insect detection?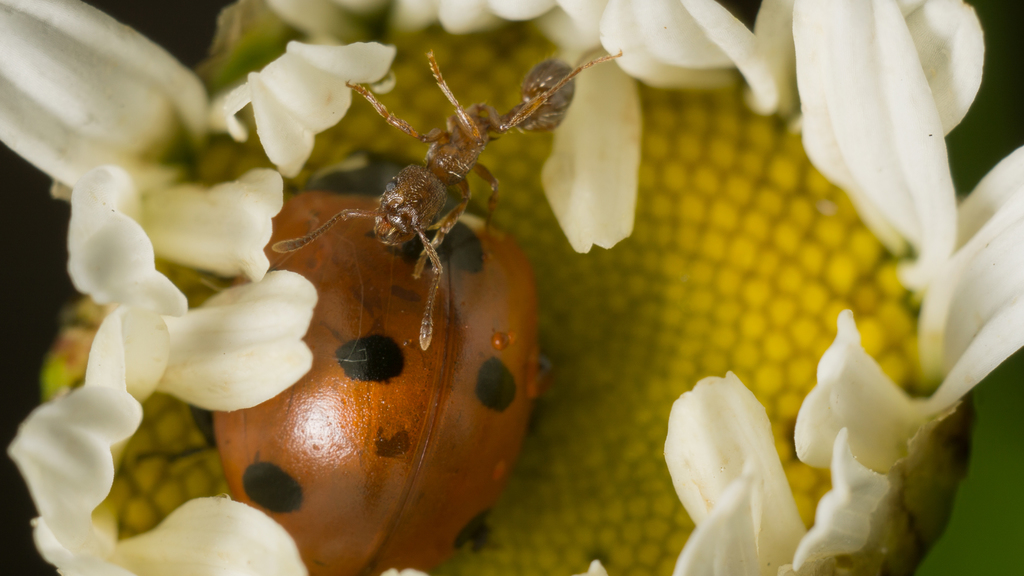
x1=262, y1=33, x2=621, y2=353
